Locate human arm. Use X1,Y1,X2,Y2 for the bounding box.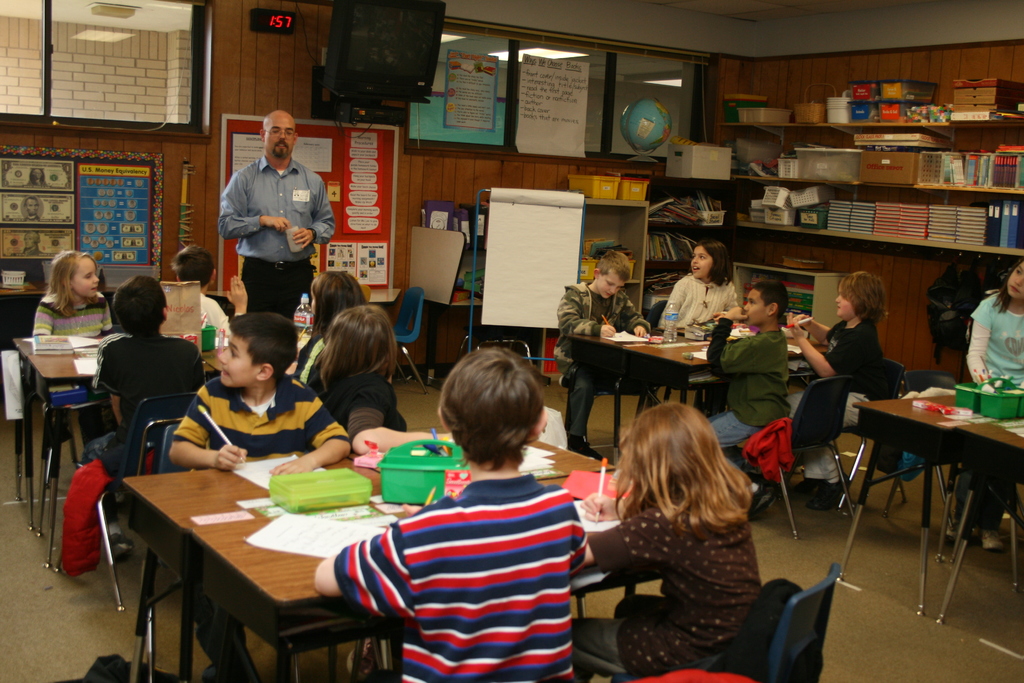
963,295,1000,388.
